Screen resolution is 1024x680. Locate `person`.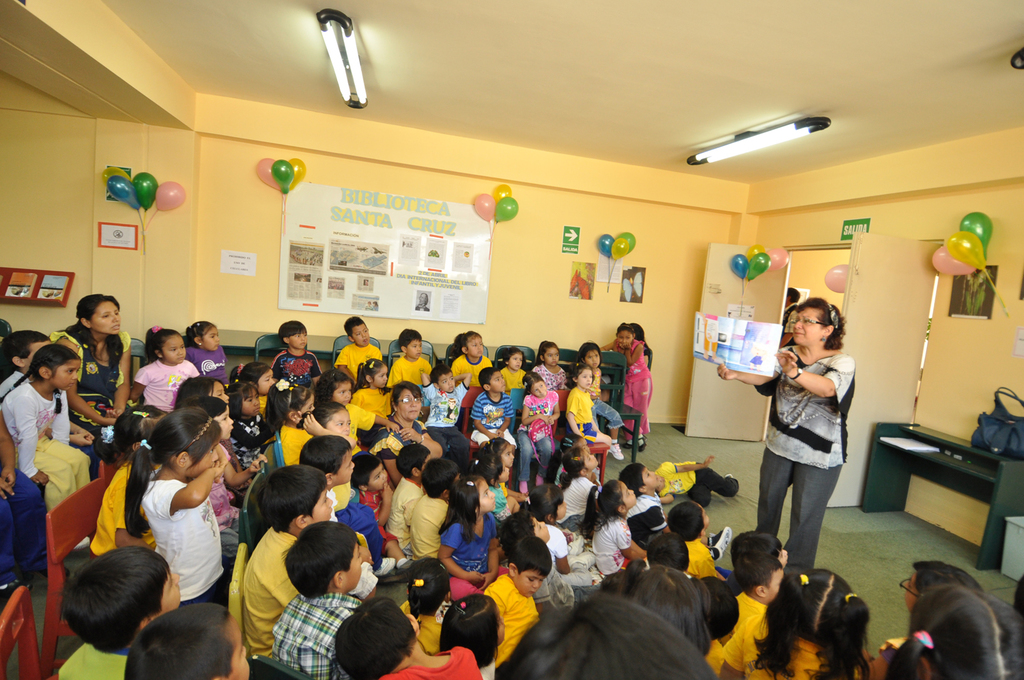
(x1=266, y1=519, x2=369, y2=679).
